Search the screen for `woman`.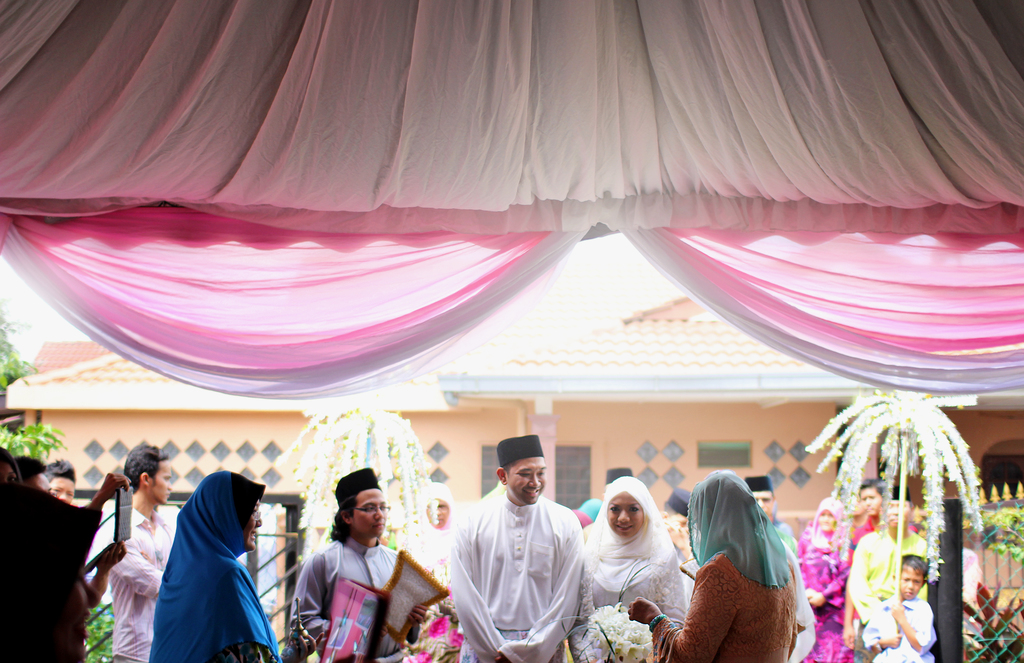
Found at box(626, 468, 803, 662).
